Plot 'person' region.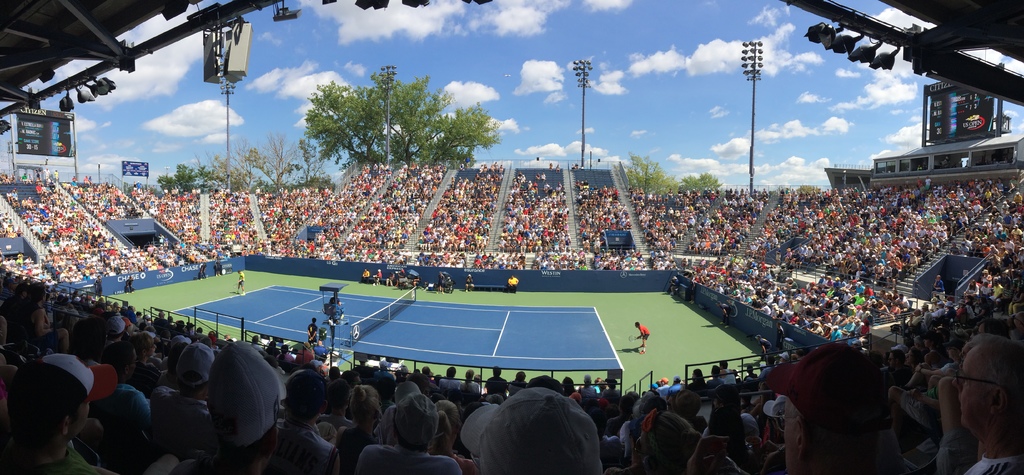
Plotted at <region>385, 273, 395, 286</region>.
